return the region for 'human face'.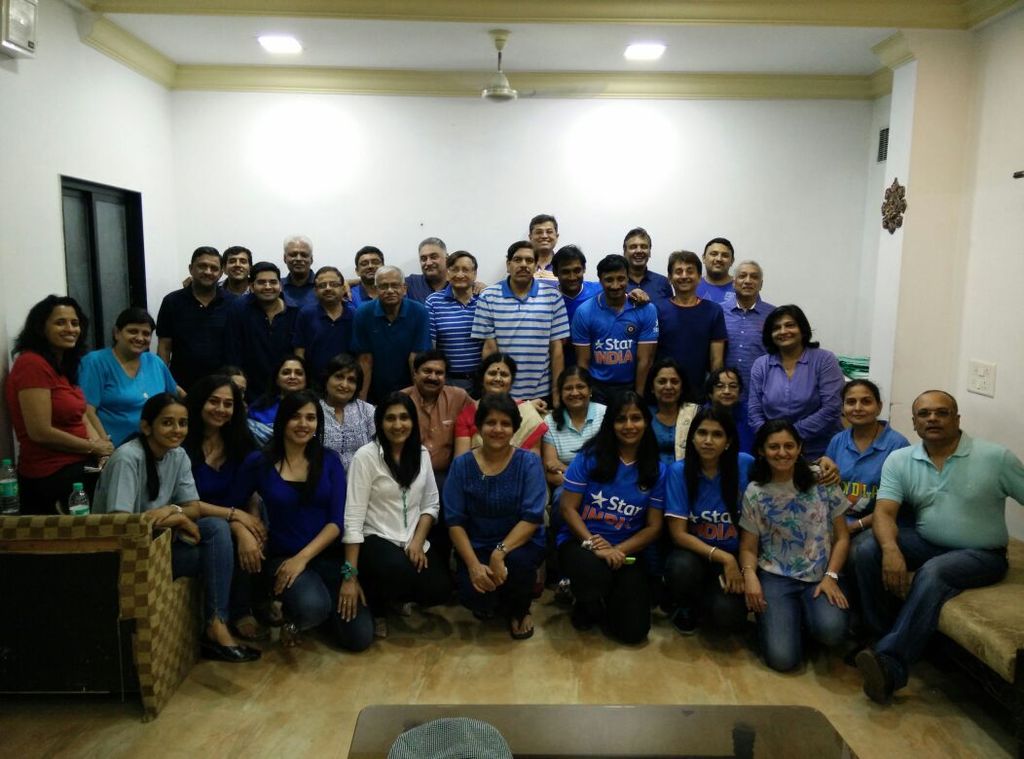
<bbox>326, 366, 358, 401</bbox>.
